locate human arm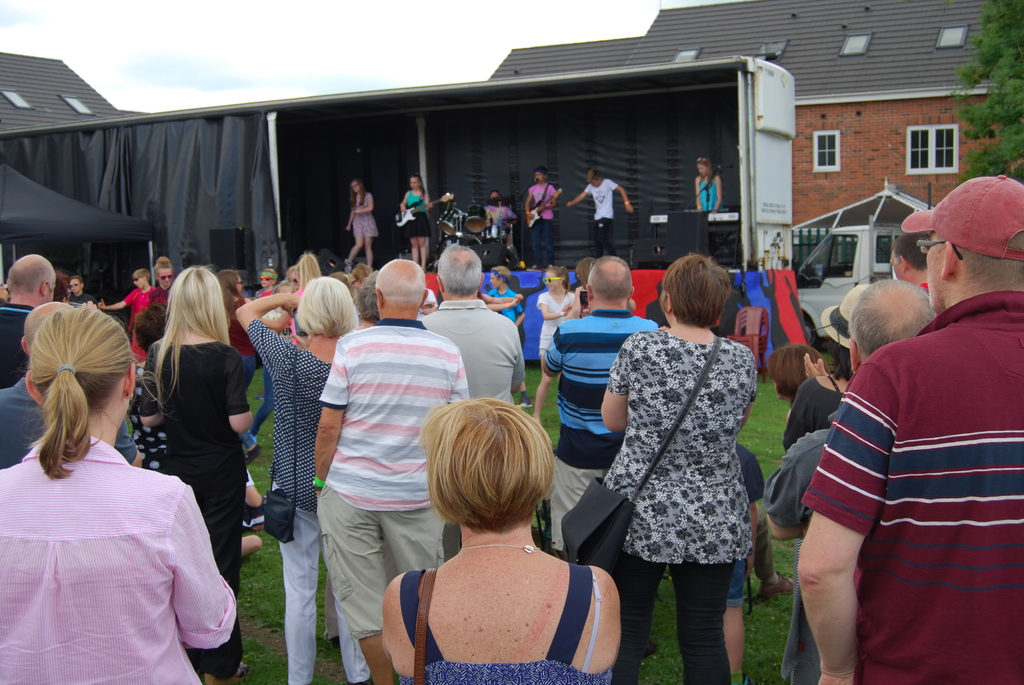
(533, 293, 578, 322)
